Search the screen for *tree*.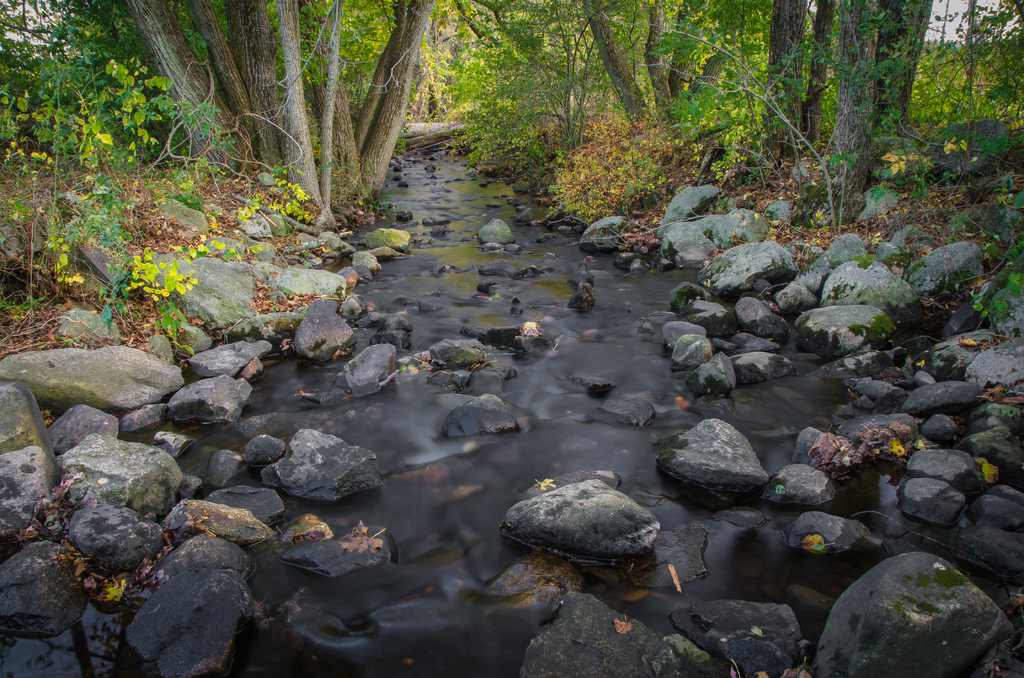
Found at bbox(460, 3, 536, 161).
